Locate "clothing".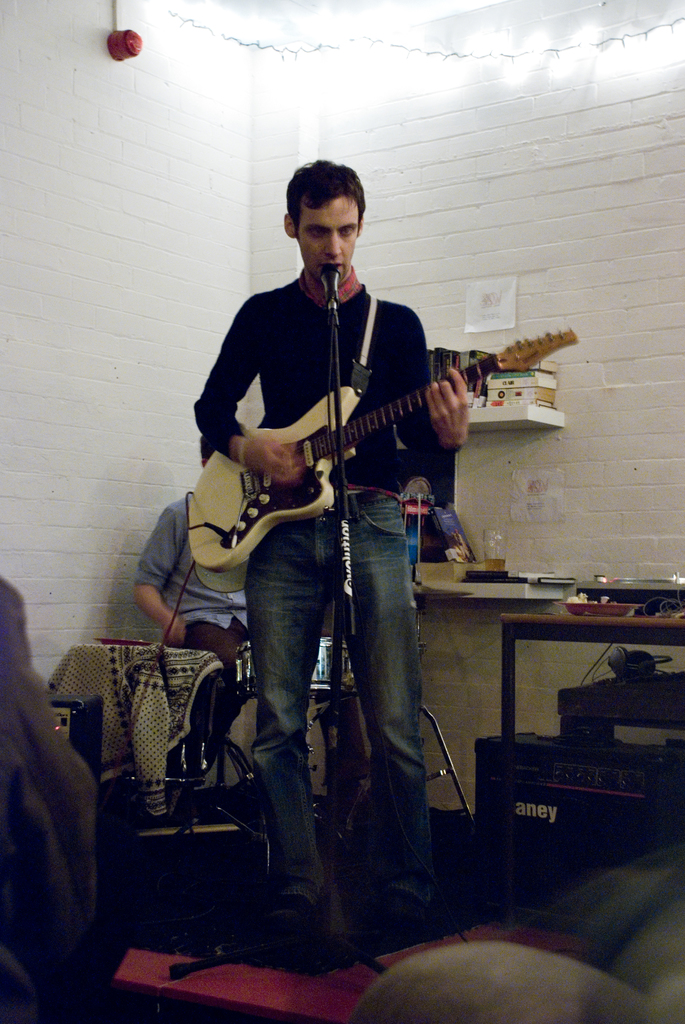
Bounding box: Rect(90, 465, 246, 719).
